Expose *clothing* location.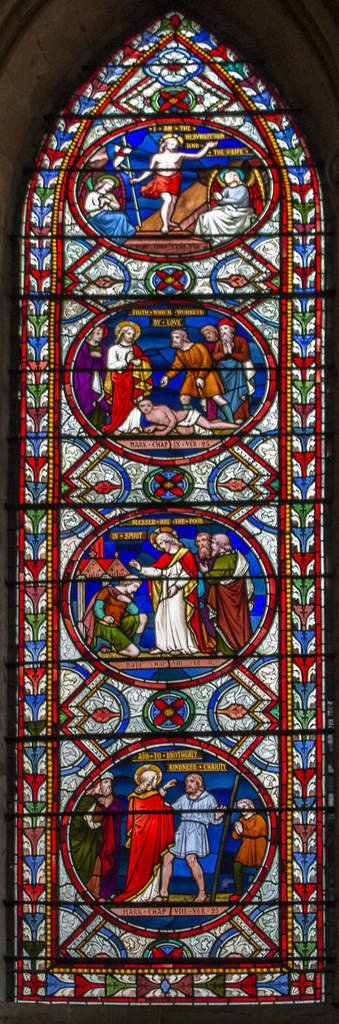
Exposed at 86, 189, 138, 246.
